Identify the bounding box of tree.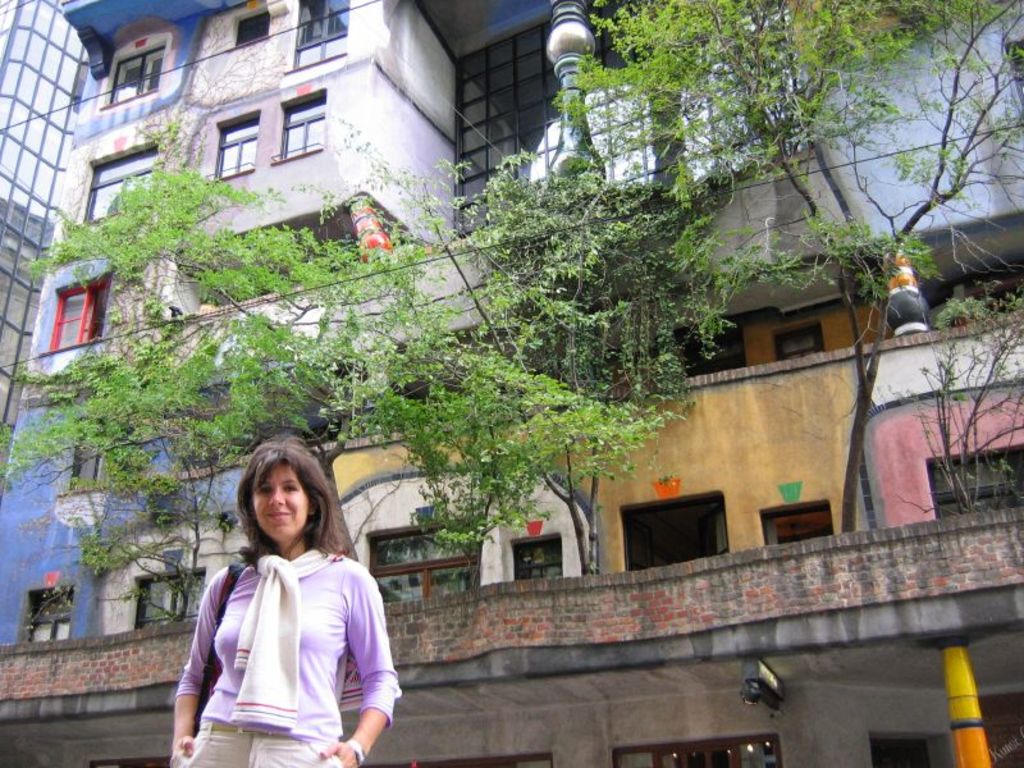
box=[444, 88, 733, 390].
